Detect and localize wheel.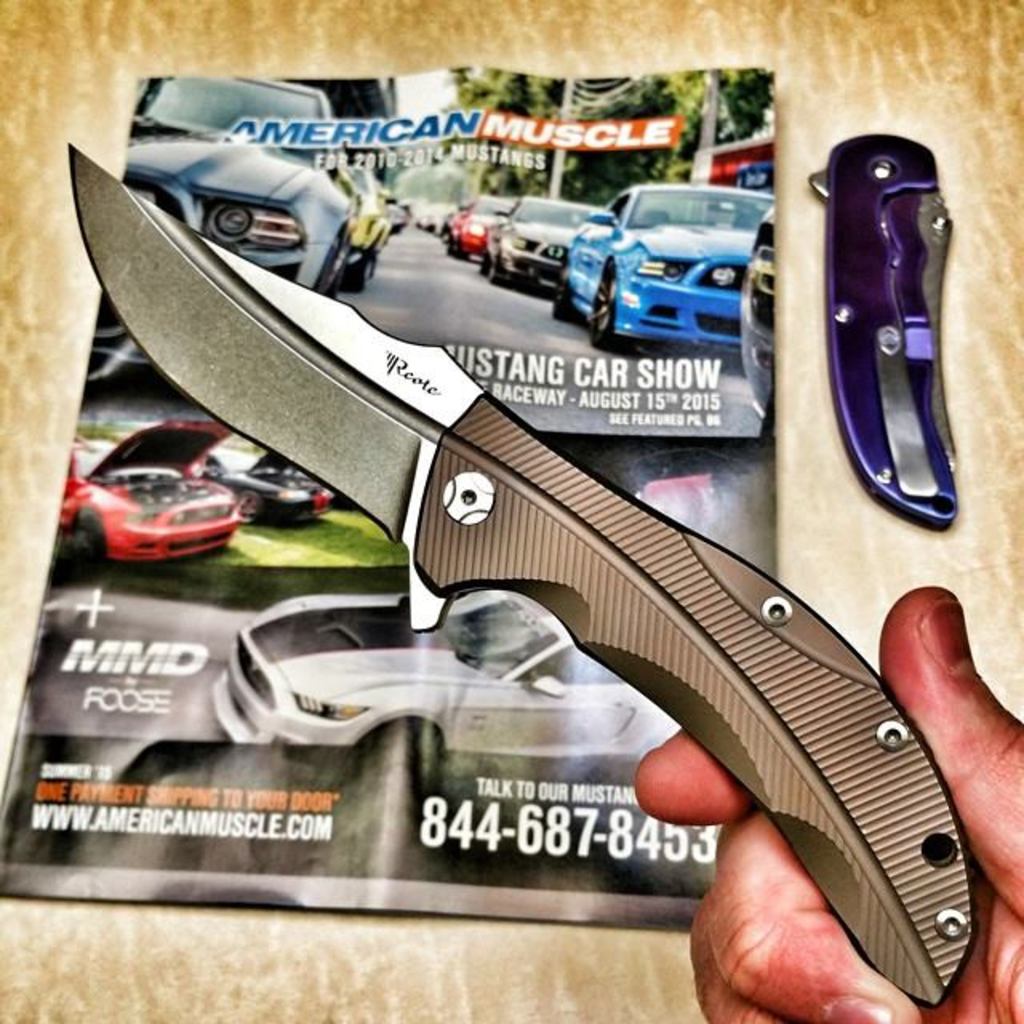
Localized at (589, 261, 622, 347).
